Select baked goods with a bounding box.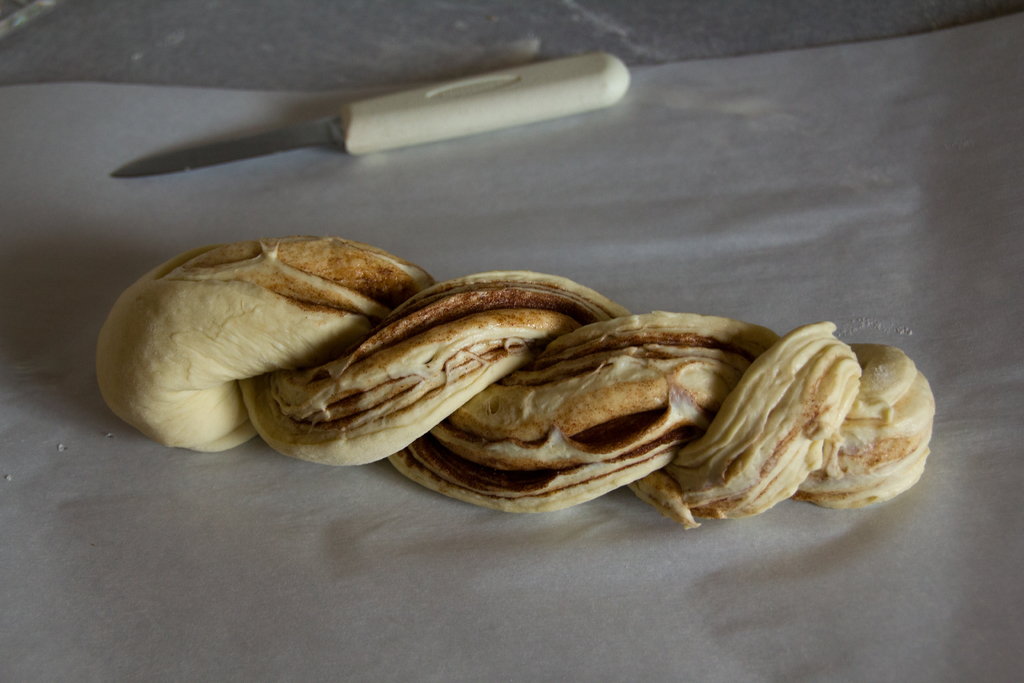
(89,221,941,512).
